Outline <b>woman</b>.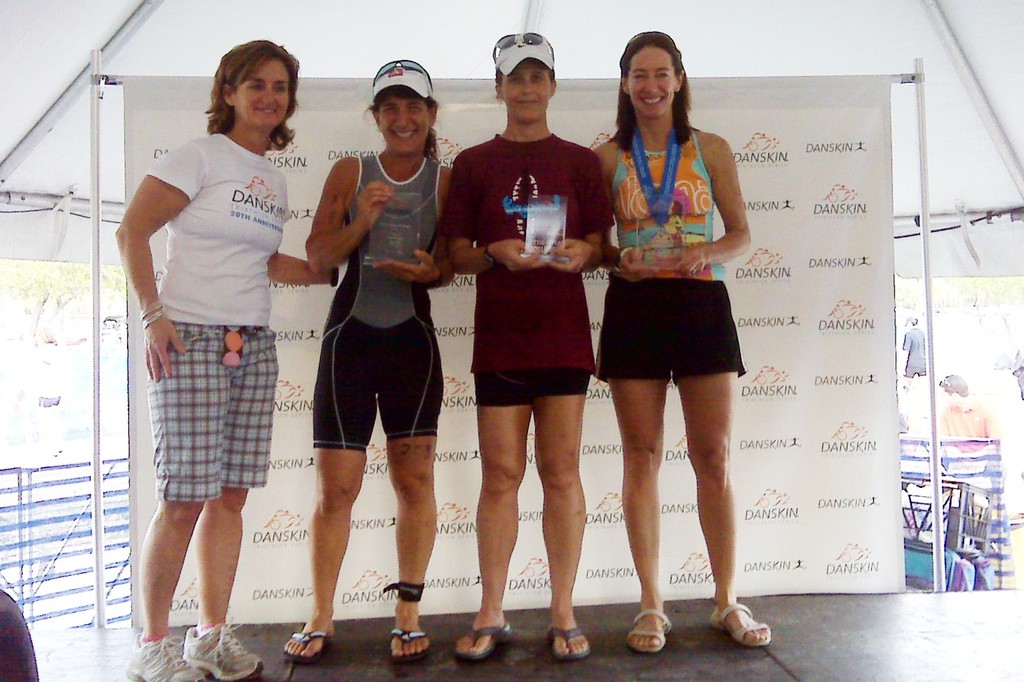
Outline: box(580, 40, 769, 597).
